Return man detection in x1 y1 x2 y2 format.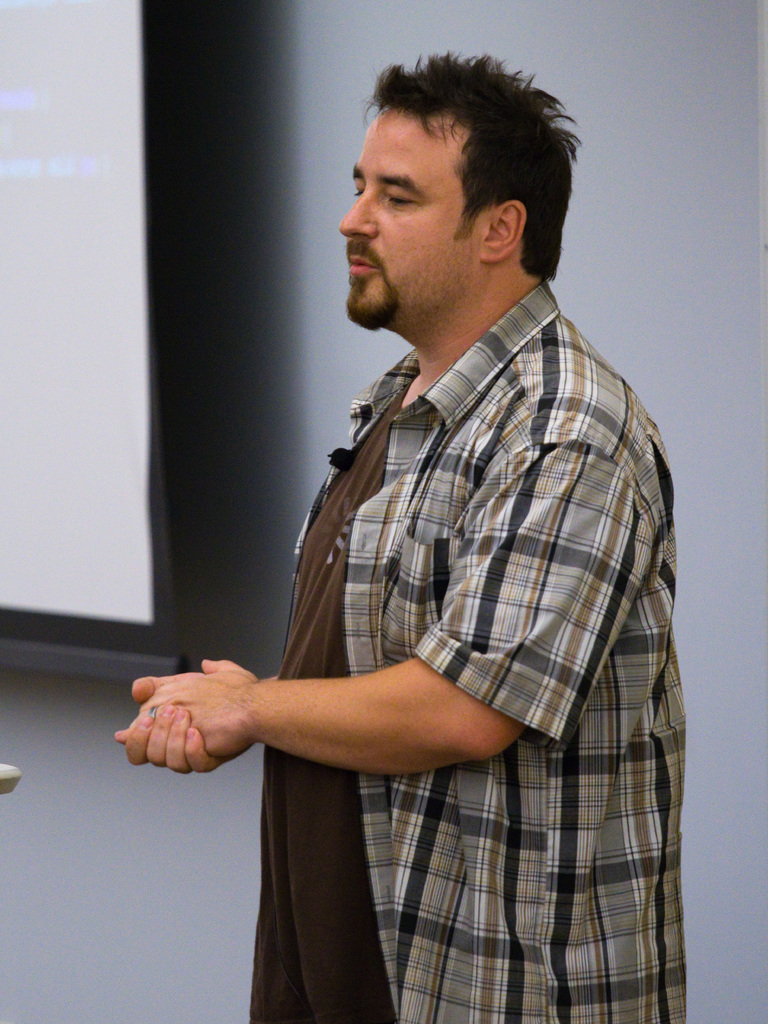
150 36 719 974.
